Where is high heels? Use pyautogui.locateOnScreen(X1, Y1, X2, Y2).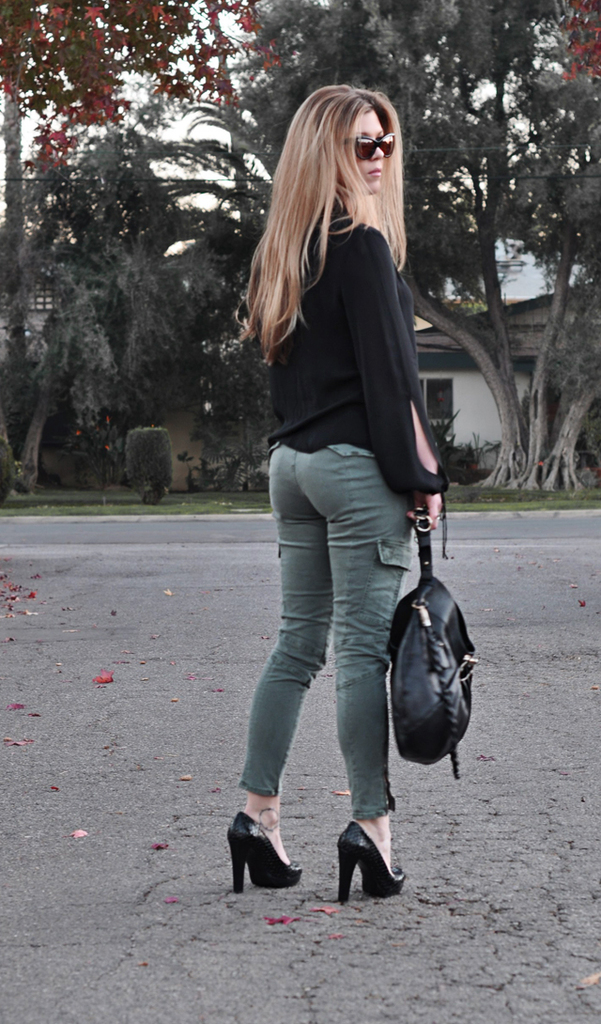
pyautogui.locateOnScreen(337, 819, 409, 908).
